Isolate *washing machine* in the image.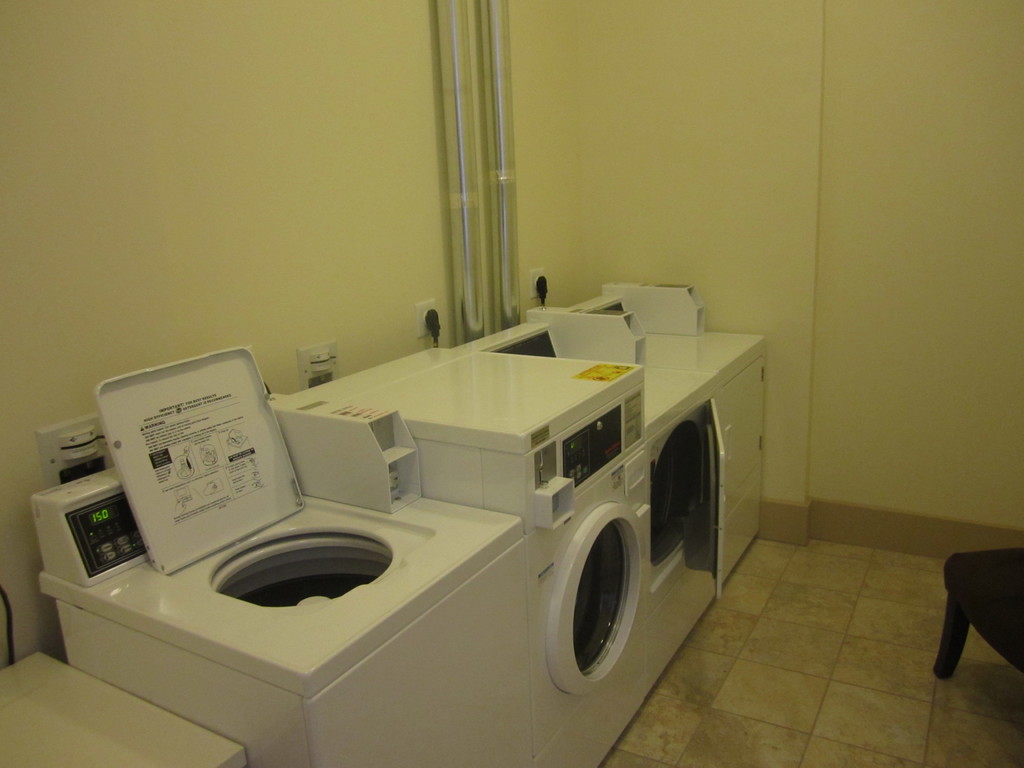
Isolated region: left=283, top=339, right=650, bottom=767.
